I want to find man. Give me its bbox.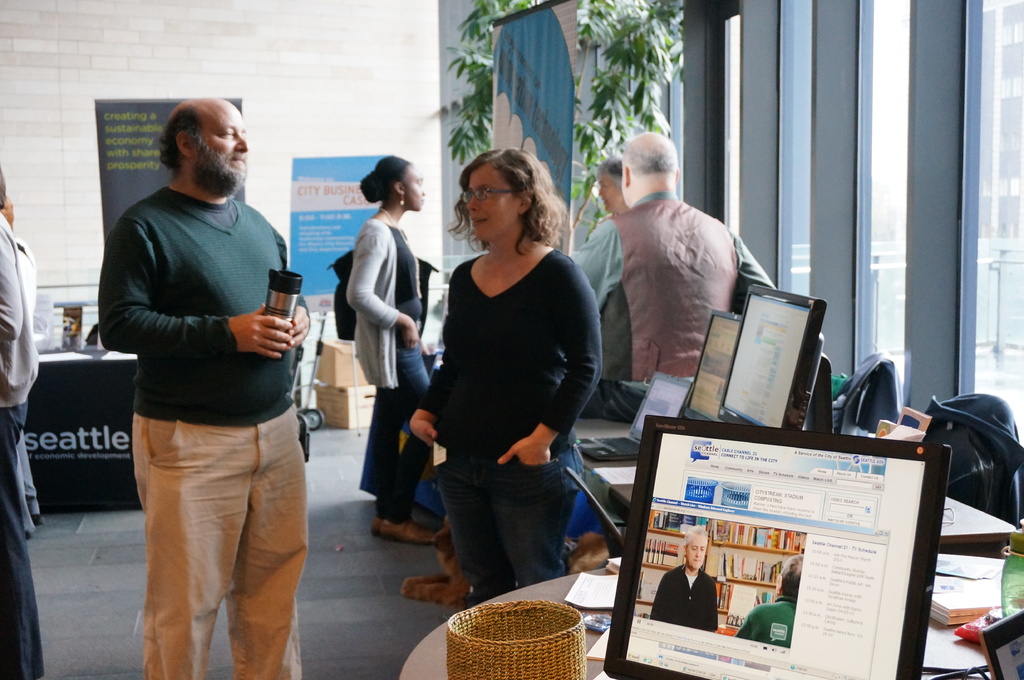
{"x1": 92, "y1": 91, "x2": 319, "y2": 649}.
